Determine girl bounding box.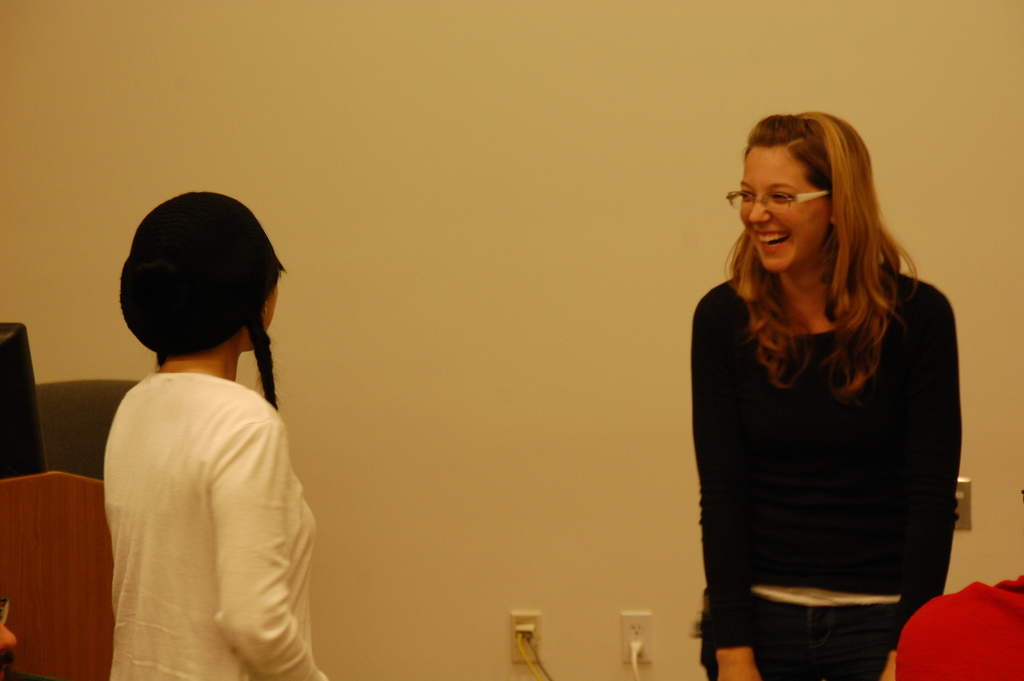
Determined: box=[104, 185, 337, 680].
